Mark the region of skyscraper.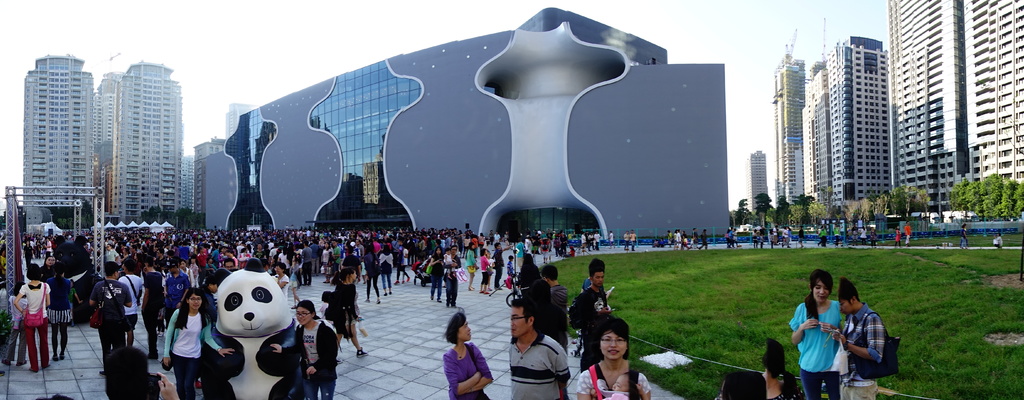
Region: {"x1": 749, "y1": 152, "x2": 771, "y2": 214}.
